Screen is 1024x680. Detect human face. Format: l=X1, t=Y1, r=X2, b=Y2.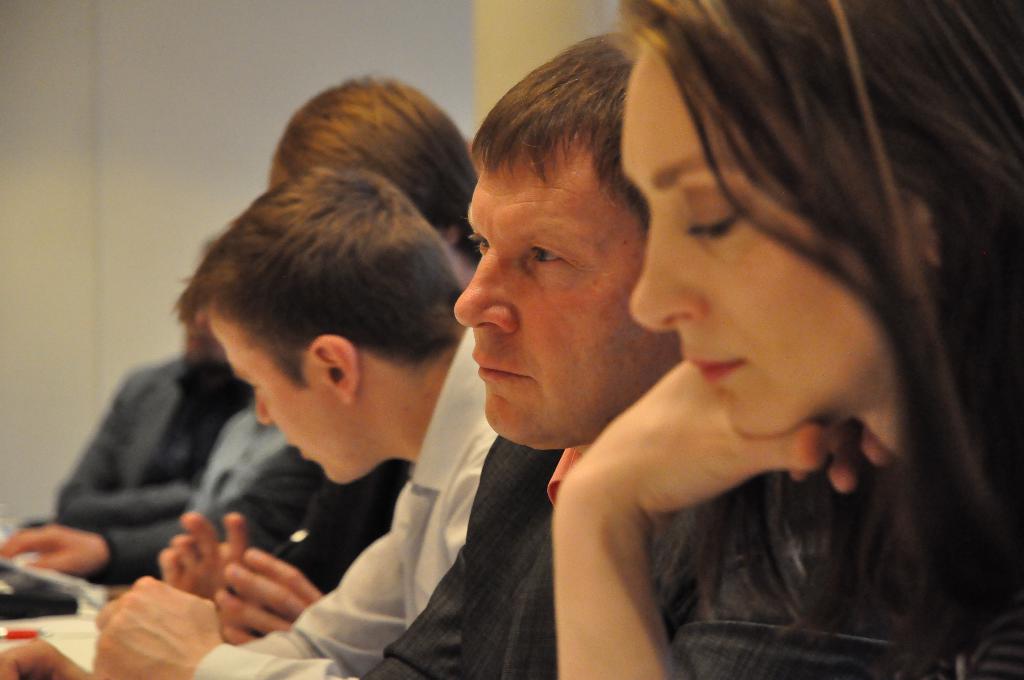
l=454, t=134, r=682, b=449.
